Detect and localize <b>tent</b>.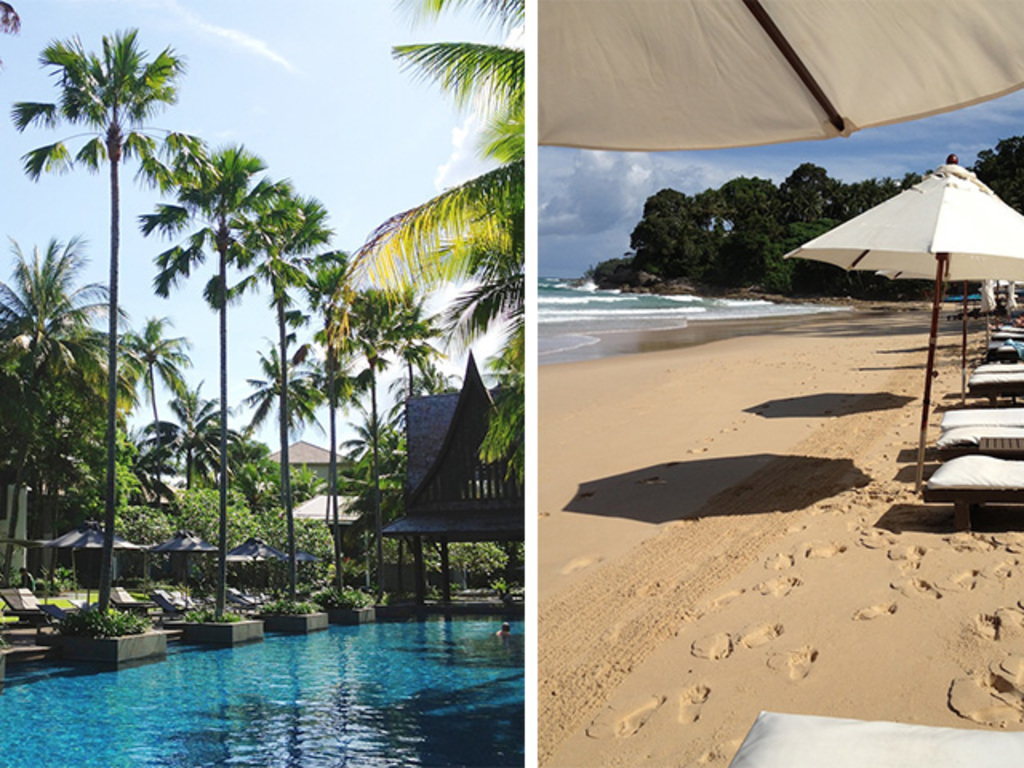
Localized at left=781, top=154, right=1022, bottom=494.
